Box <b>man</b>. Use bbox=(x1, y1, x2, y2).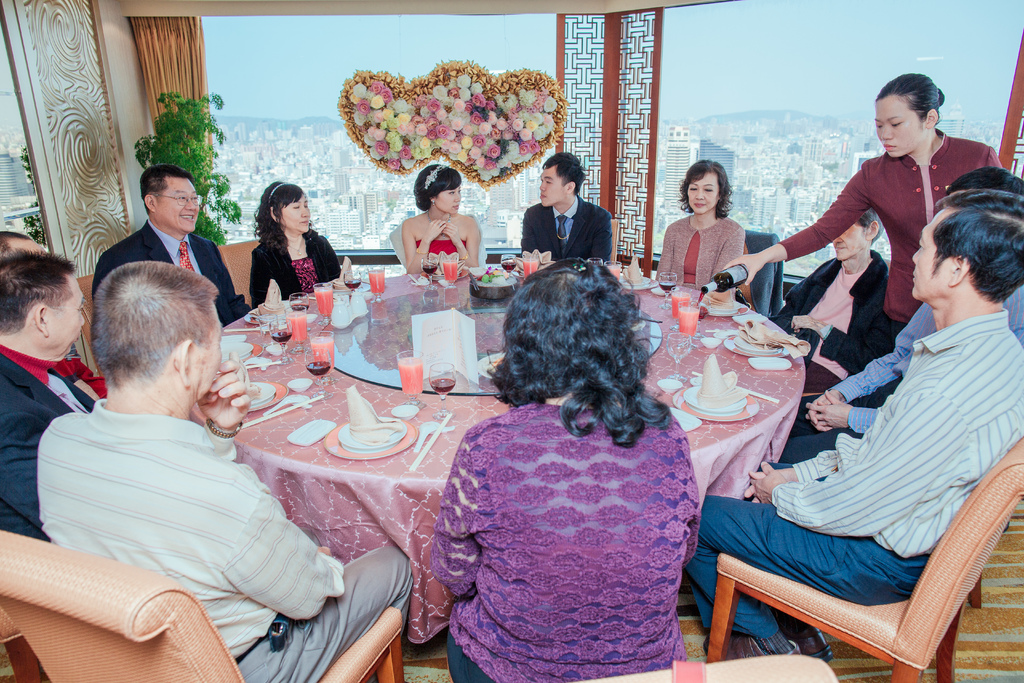
bbox=(93, 163, 252, 331).
